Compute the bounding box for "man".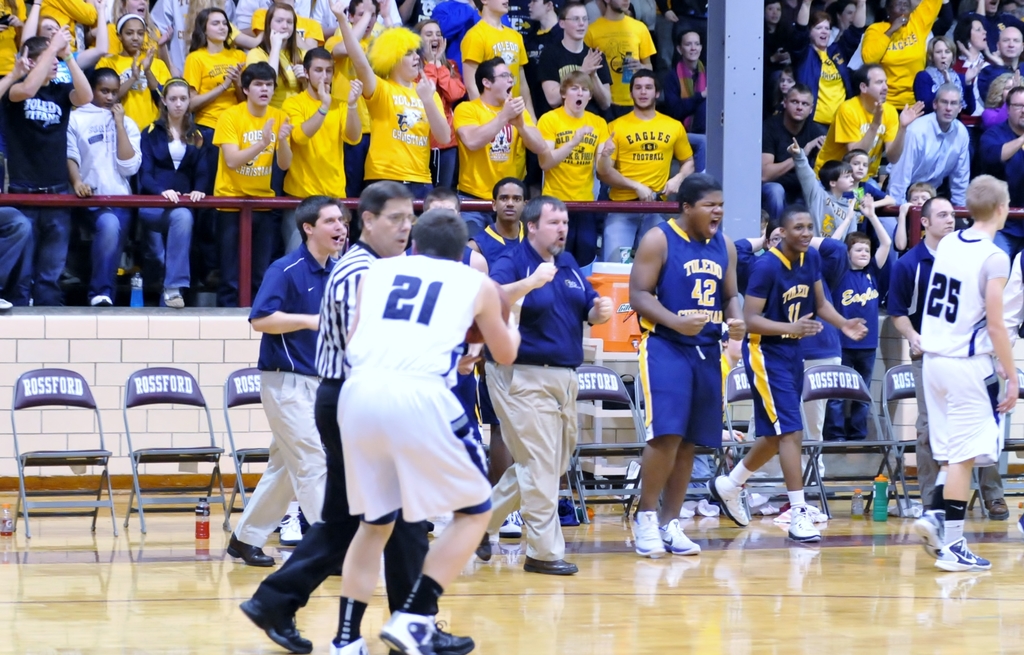
locate(273, 47, 365, 255).
